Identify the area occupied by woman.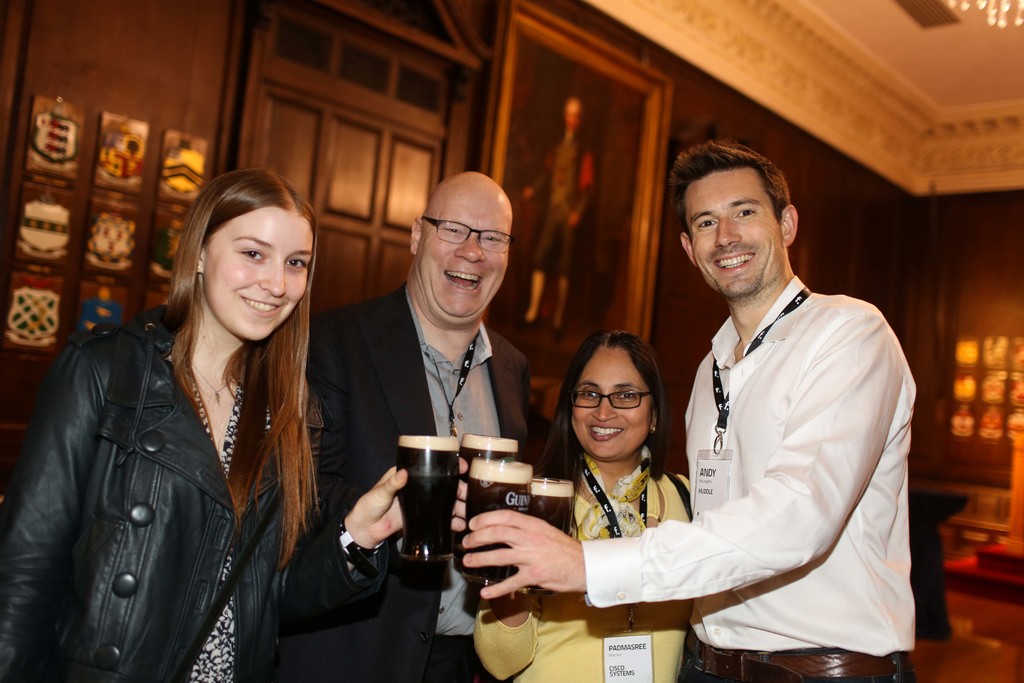
Area: locate(467, 330, 693, 682).
